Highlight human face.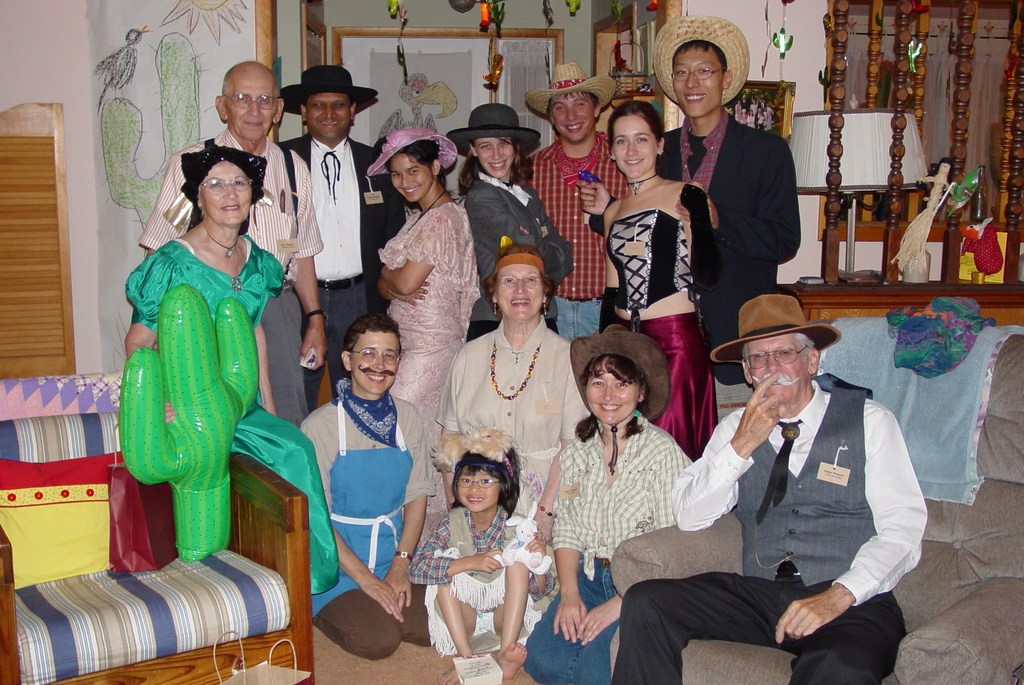
Highlighted region: [x1=547, y1=95, x2=594, y2=139].
